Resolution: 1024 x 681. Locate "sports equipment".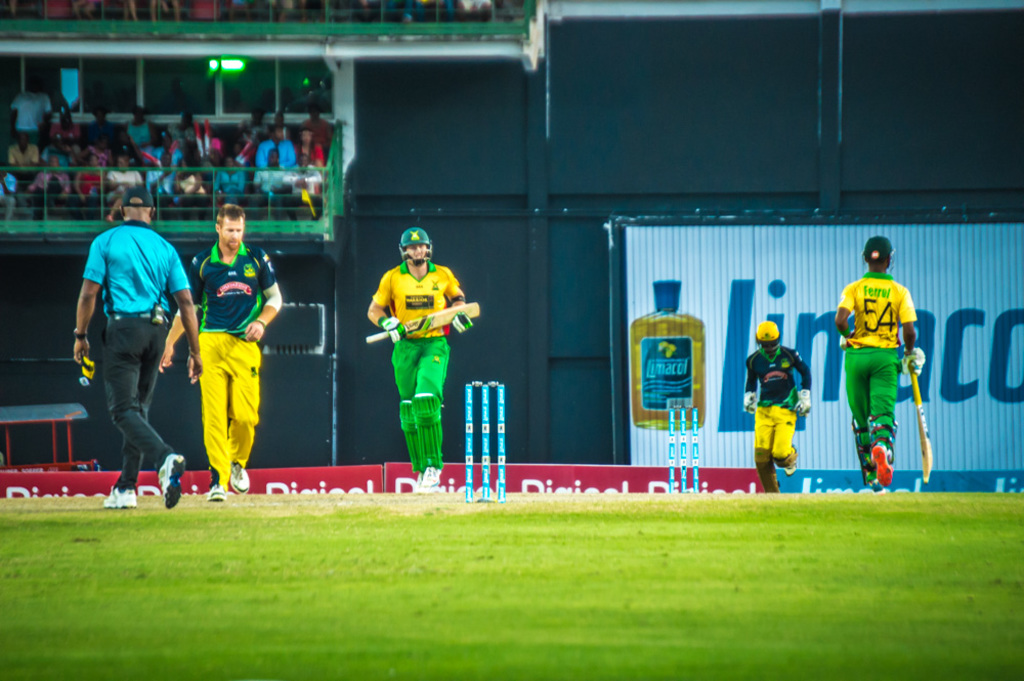
[left=399, top=225, right=434, bottom=266].
